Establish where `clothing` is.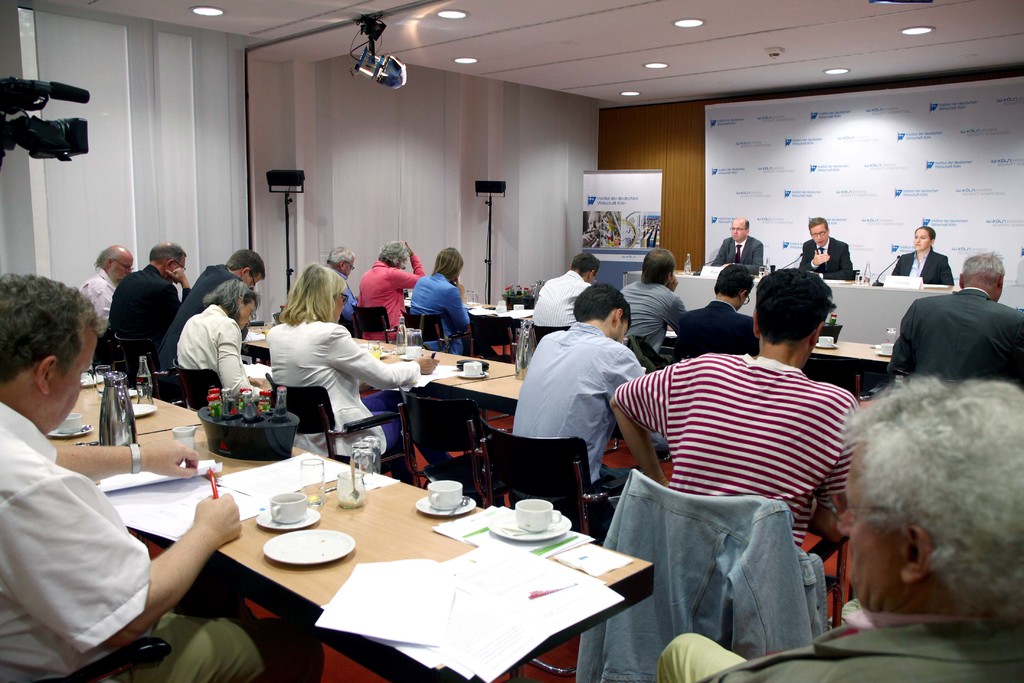
Established at [left=714, top=239, right=765, bottom=269].
